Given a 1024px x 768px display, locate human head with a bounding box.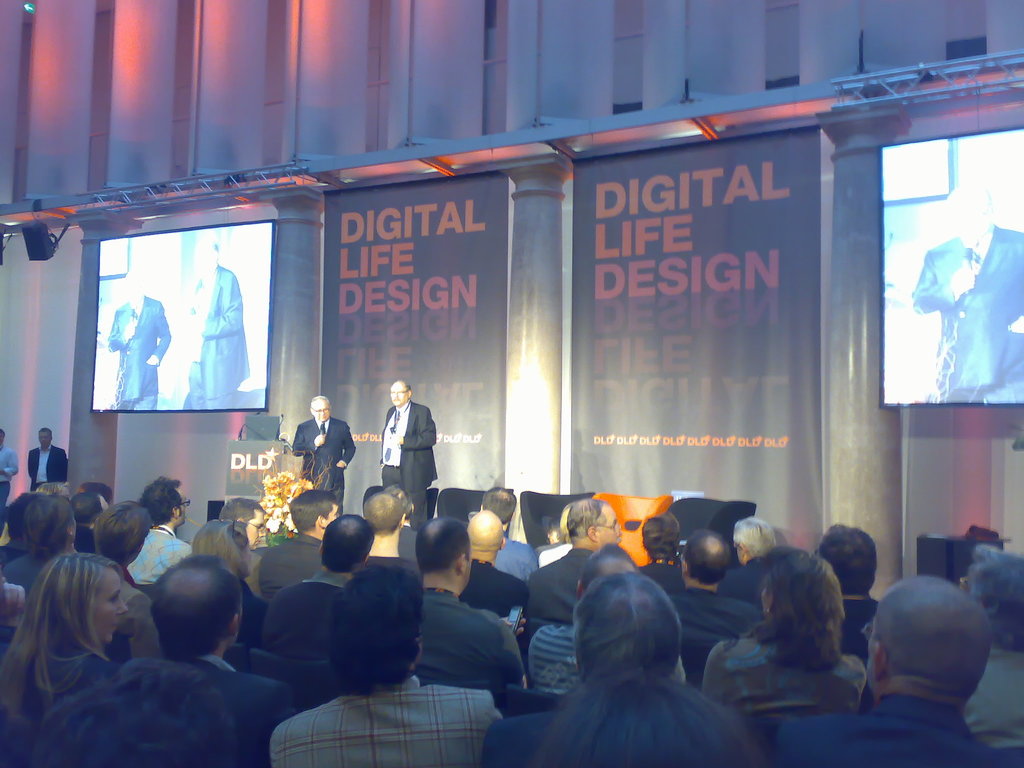
Located: left=481, top=484, right=517, bottom=527.
